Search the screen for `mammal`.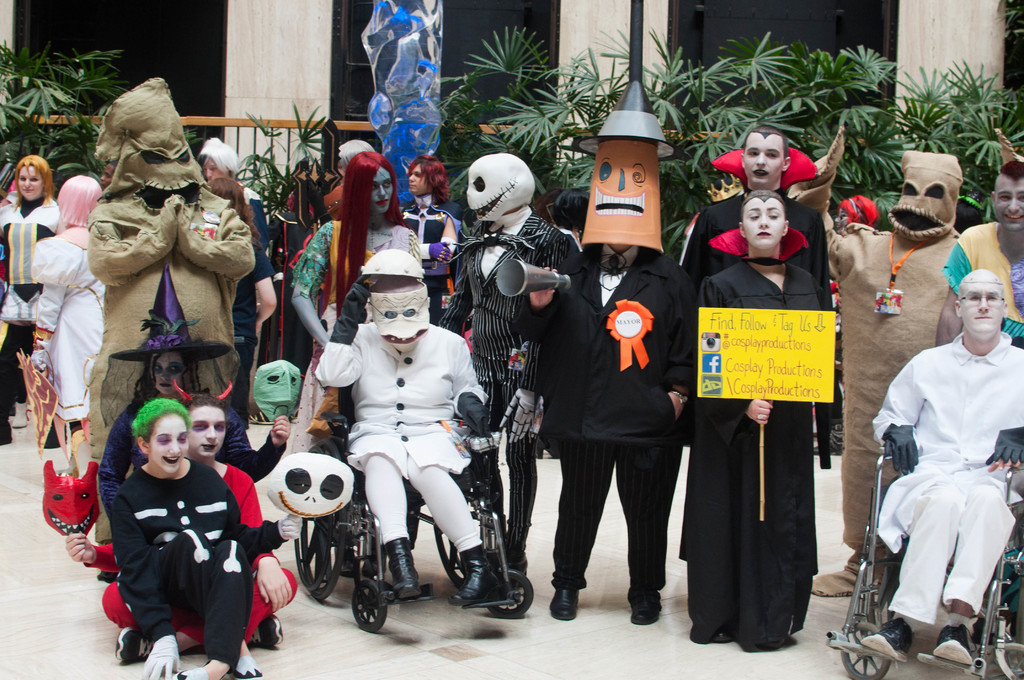
Found at rect(197, 180, 281, 430).
